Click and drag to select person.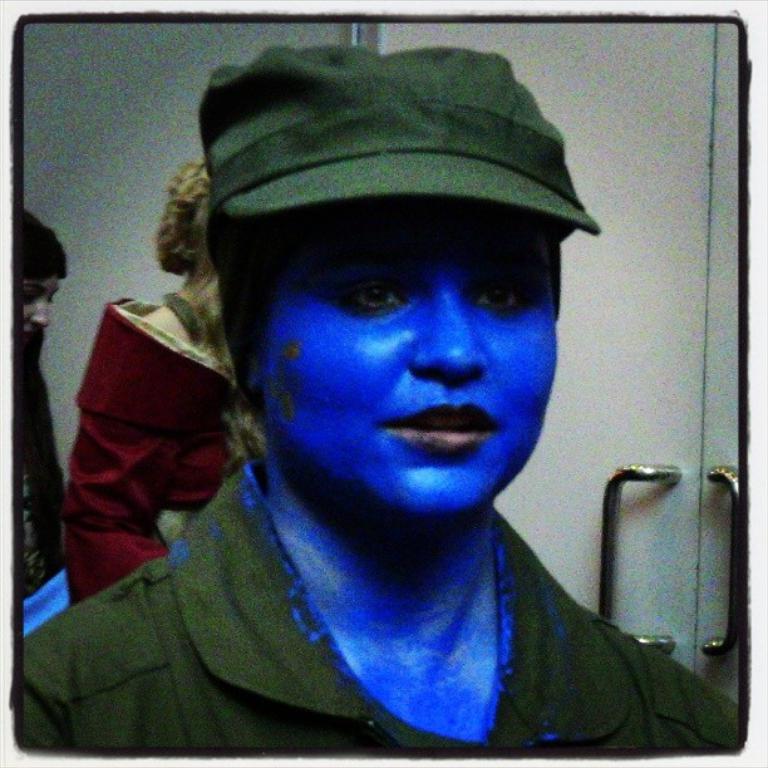
Selection: detection(11, 50, 723, 755).
